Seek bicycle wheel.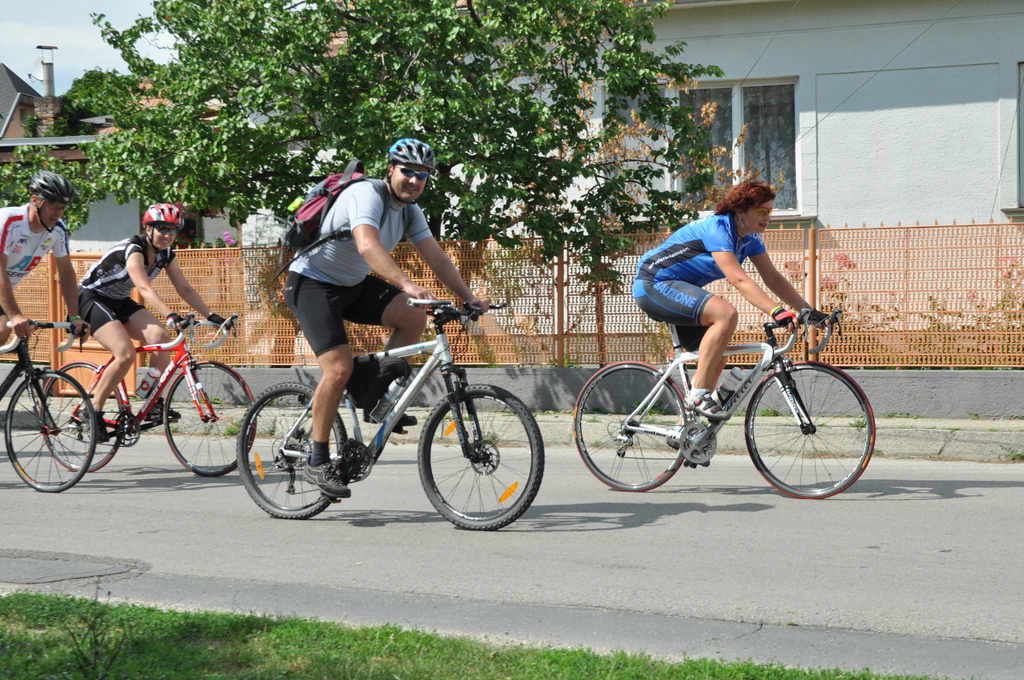
crop(234, 382, 344, 522).
